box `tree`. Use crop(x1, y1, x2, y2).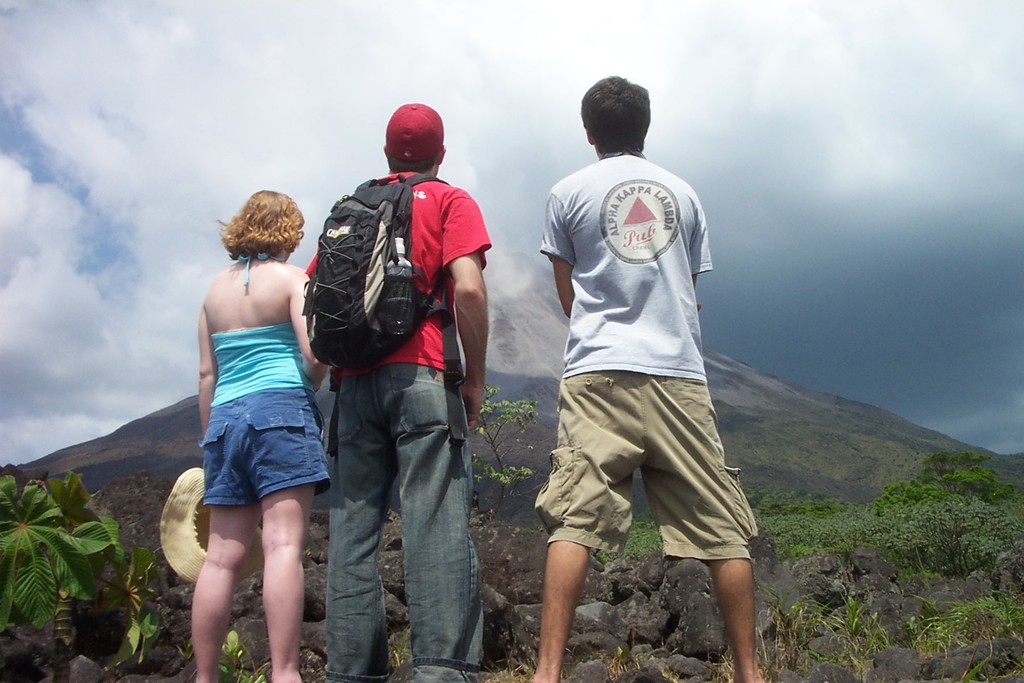
crop(4, 469, 160, 664).
